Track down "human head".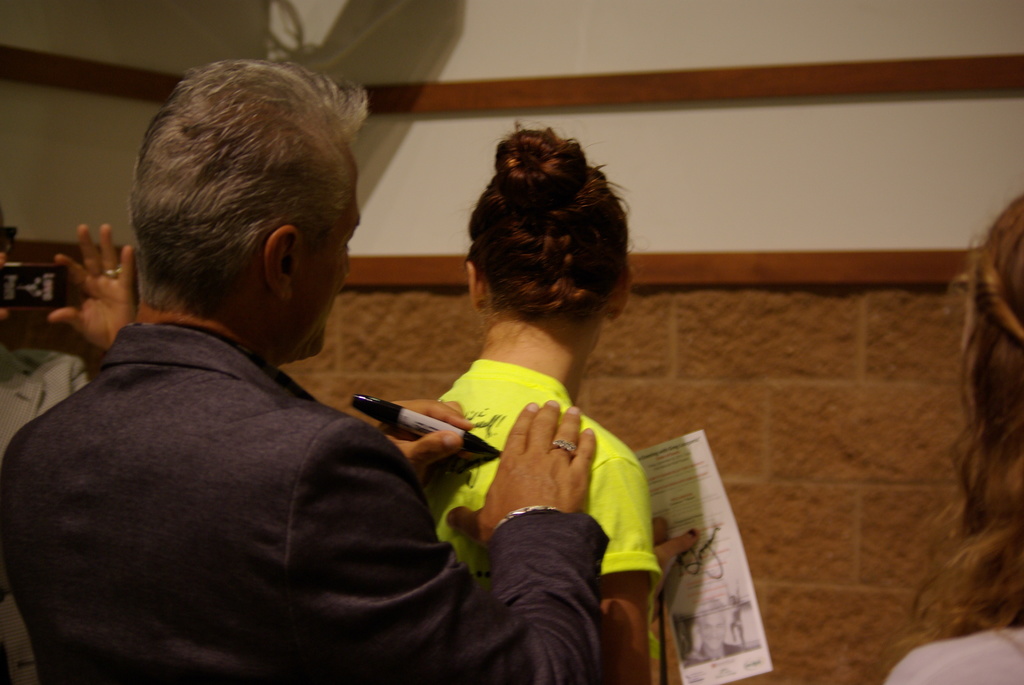
Tracked to {"x1": 138, "y1": 44, "x2": 353, "y2": 371}.
